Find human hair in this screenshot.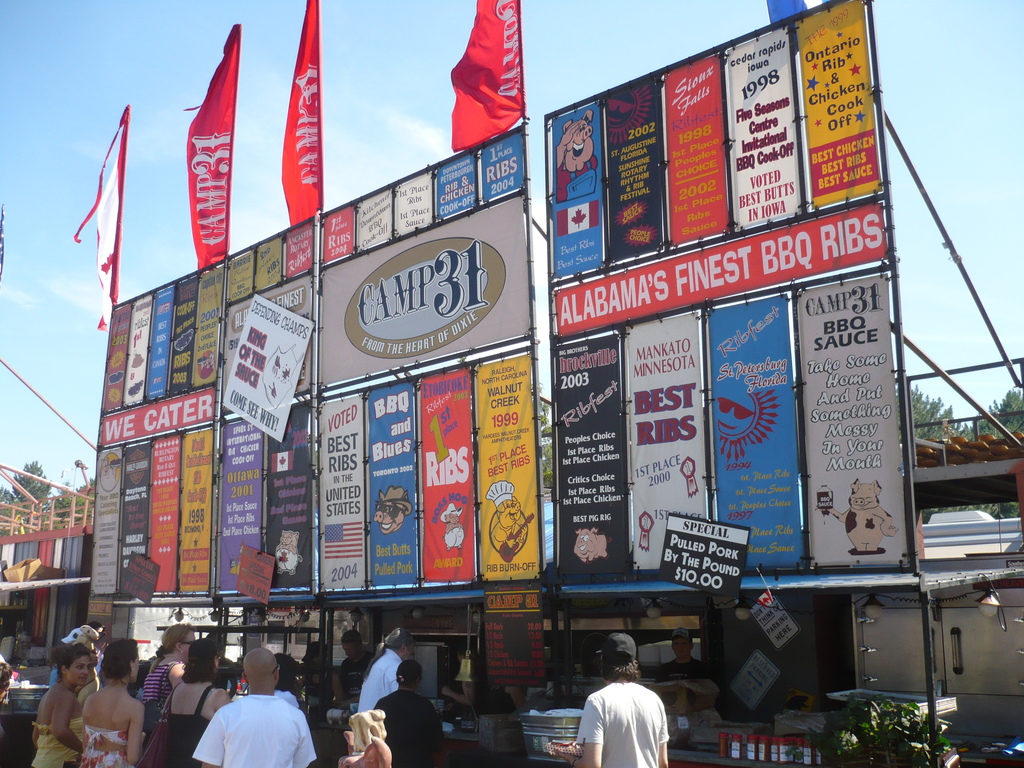
The bounding box for human hair is rect(602, 654, 642, 685).
